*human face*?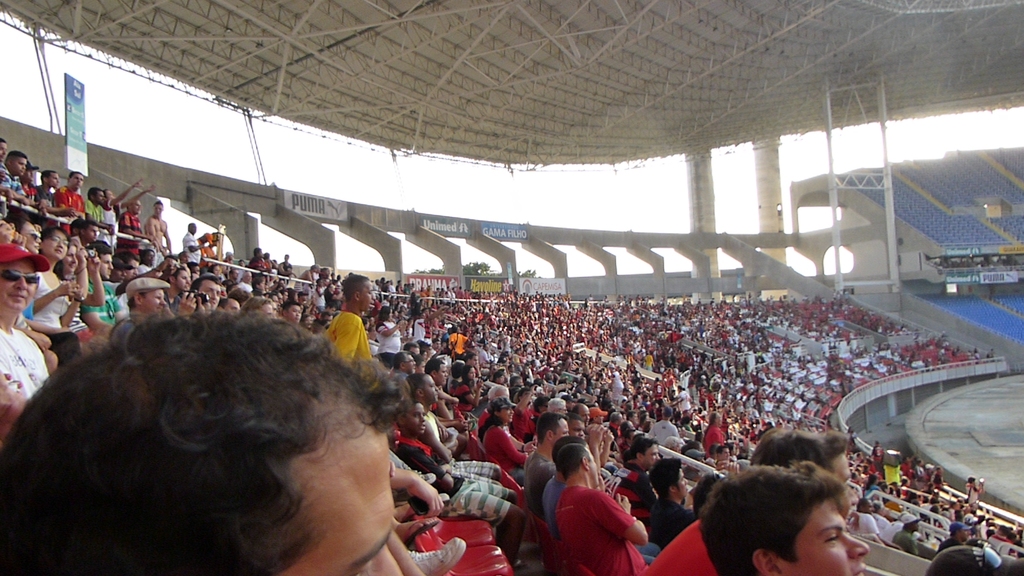
pyautogui.locateOnScreen(150, 198, 164, 217)
